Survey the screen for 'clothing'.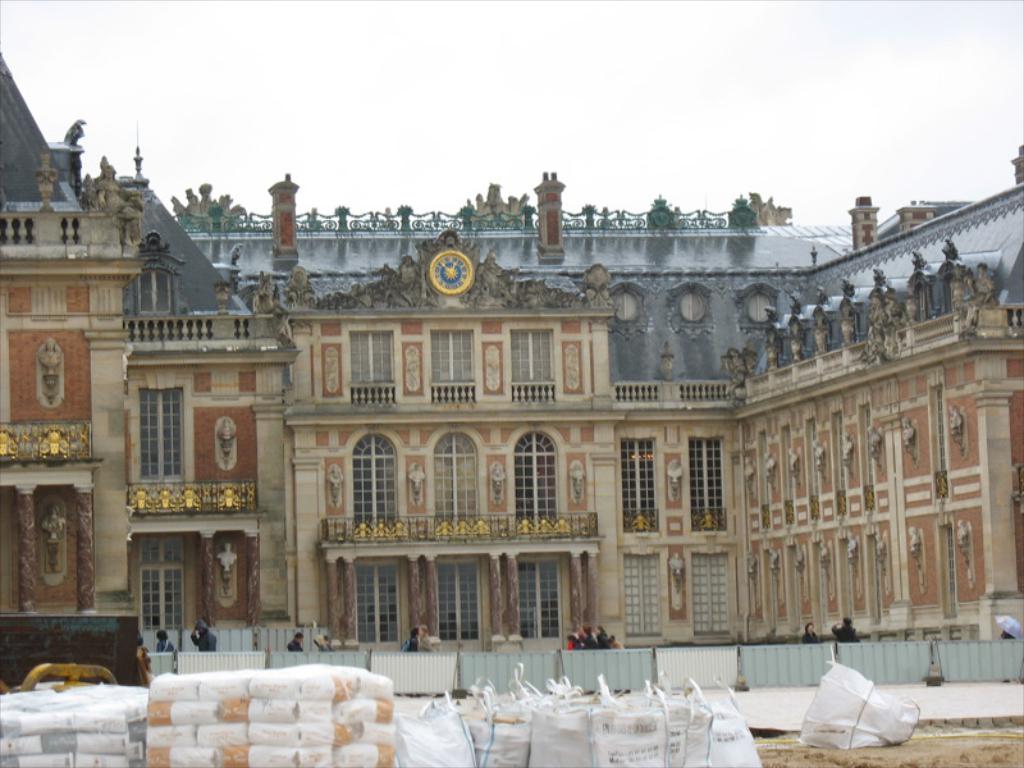
Survey found: region(828, 623, 859, 641).
